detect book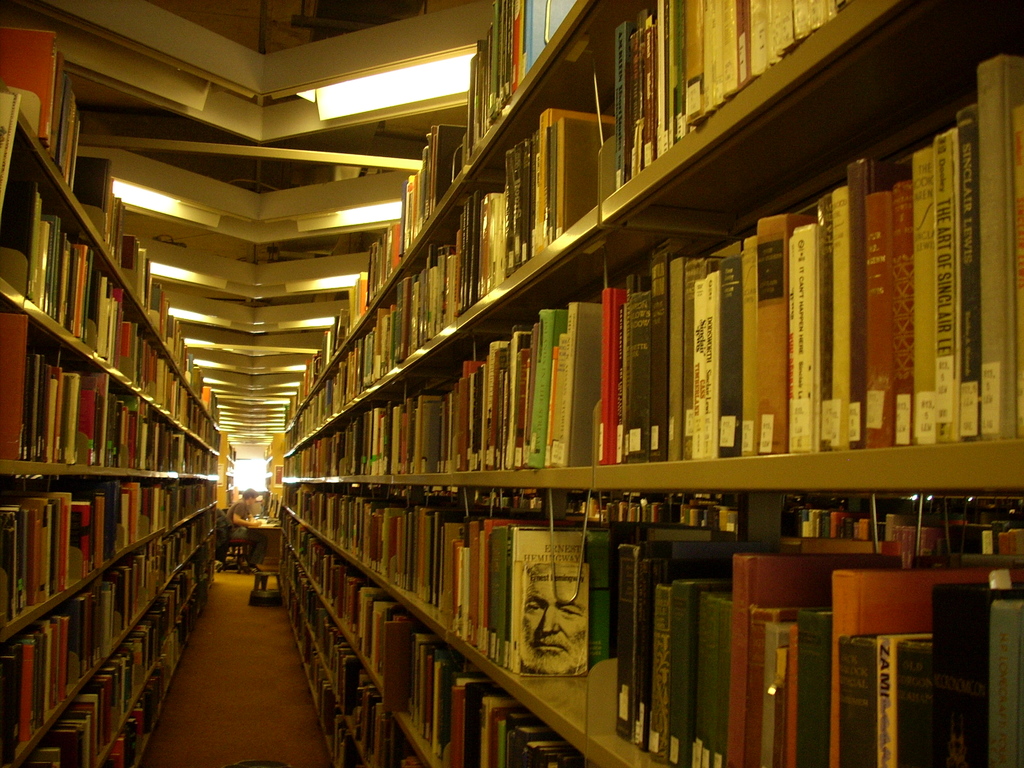
692,274,715,461
